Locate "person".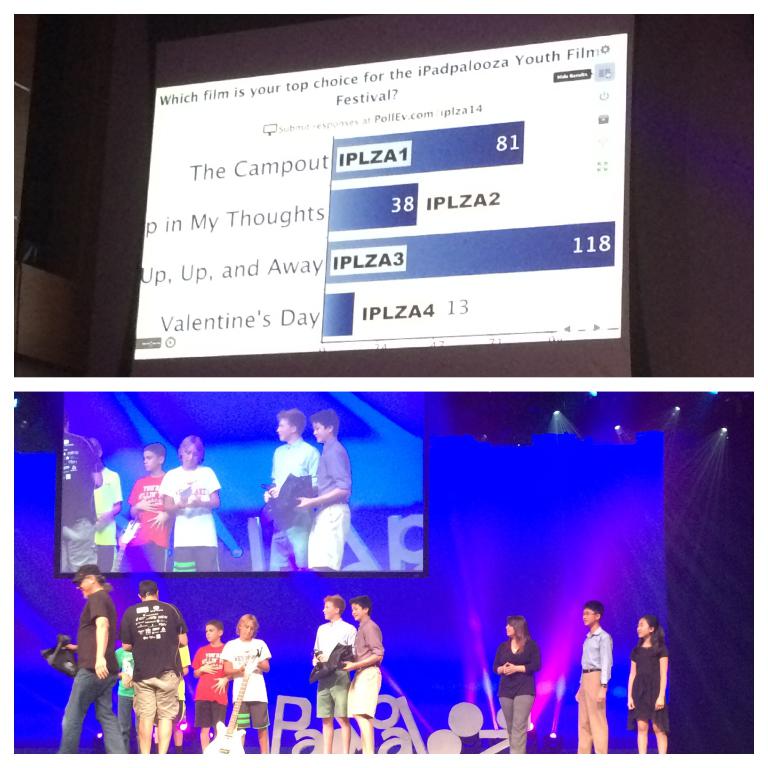
Bounding box: box=[627, 612, 670, 756].
